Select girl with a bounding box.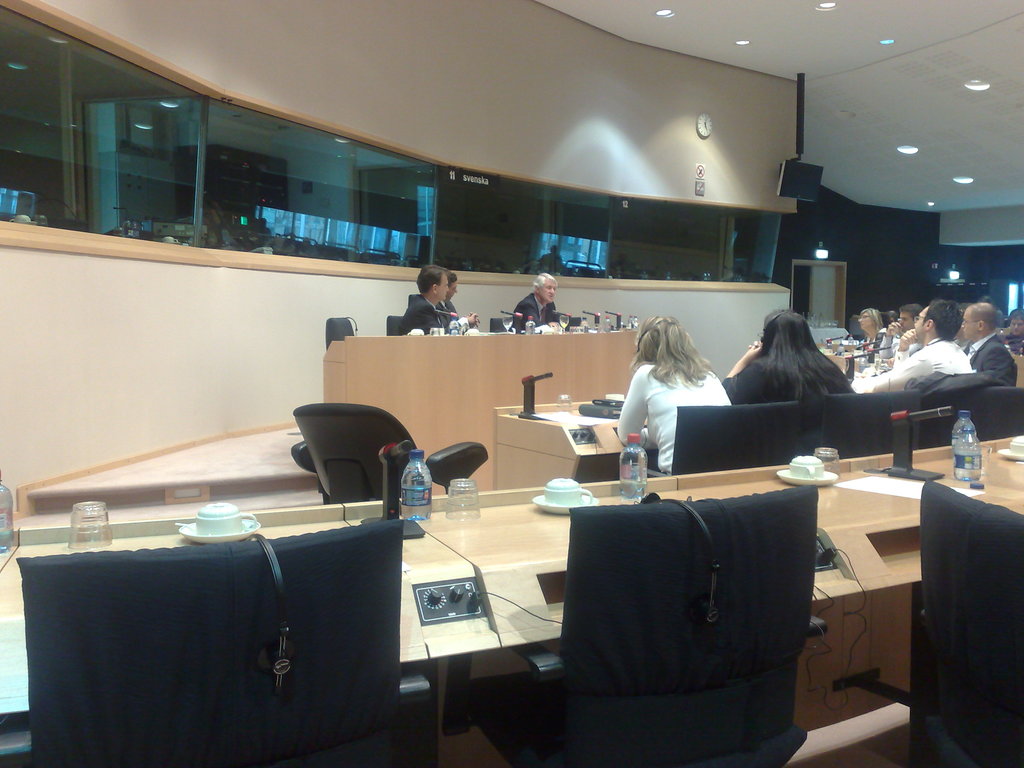
<region>607, 308, 736, 478</region>.
